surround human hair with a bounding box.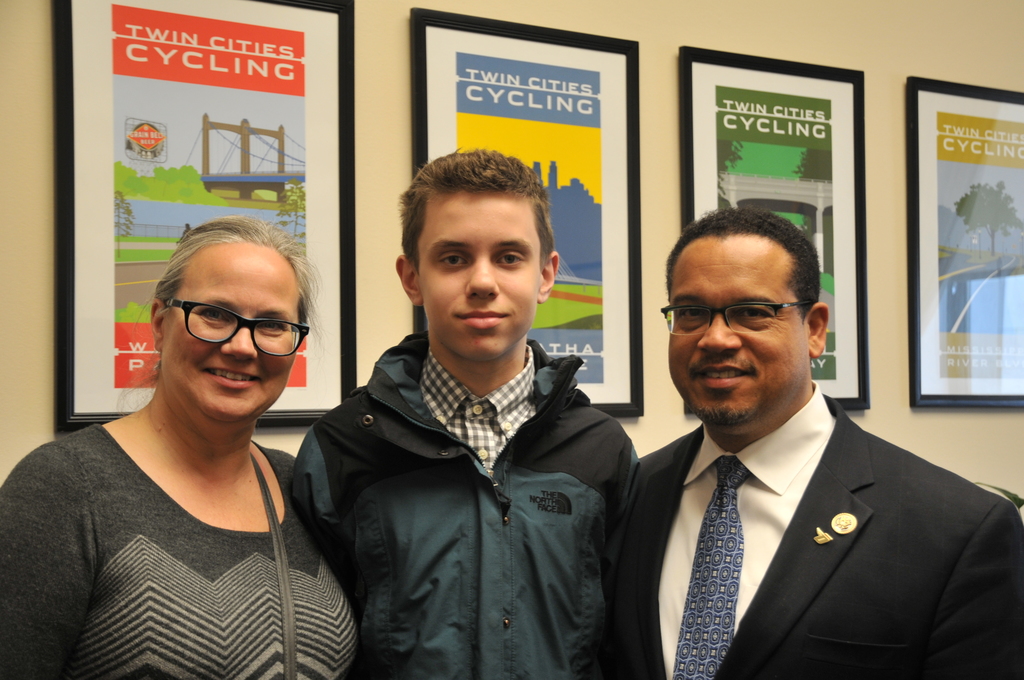
109, 216, 324, 410.
